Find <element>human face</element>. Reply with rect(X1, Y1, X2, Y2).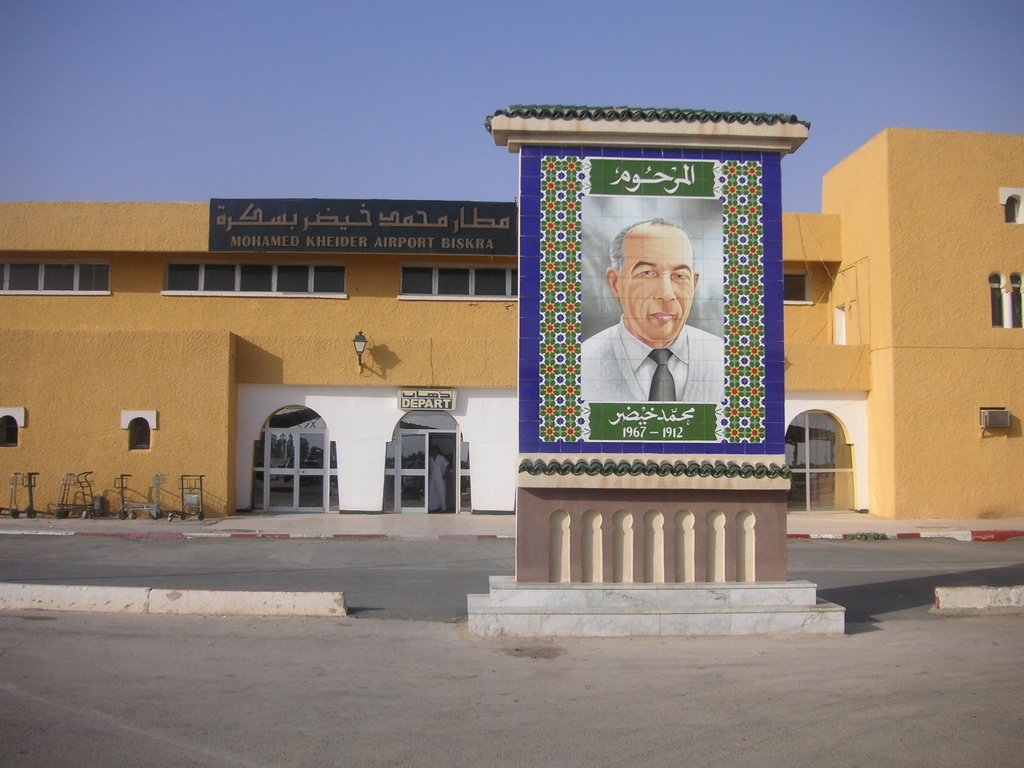
rect(620, 220, 695, 342).
